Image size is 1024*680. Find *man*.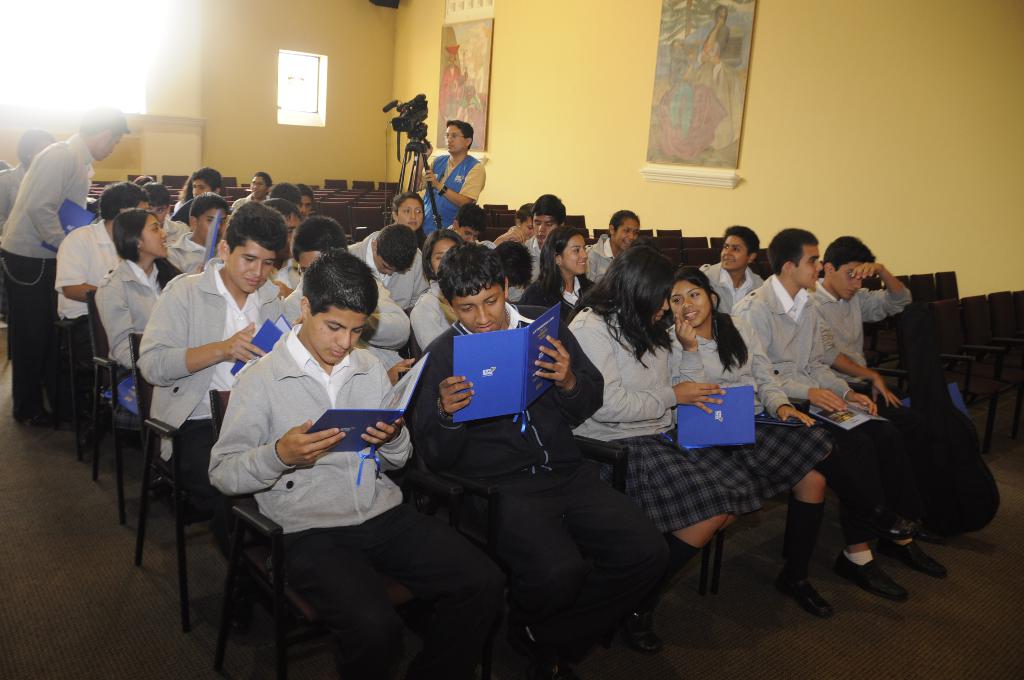
423,121,488,236.
